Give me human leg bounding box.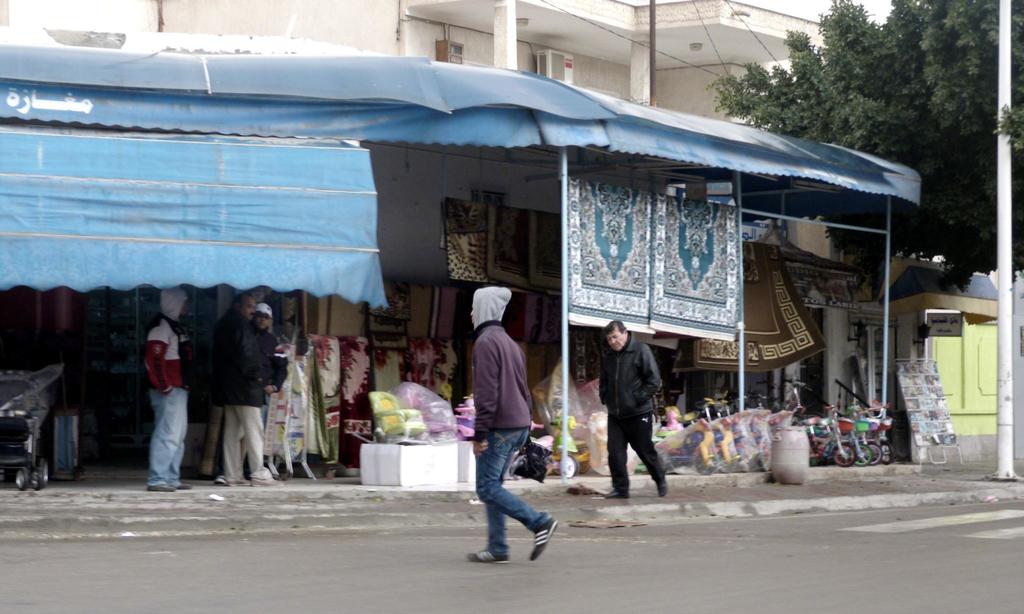
rect(463, 427, 526, 563).
